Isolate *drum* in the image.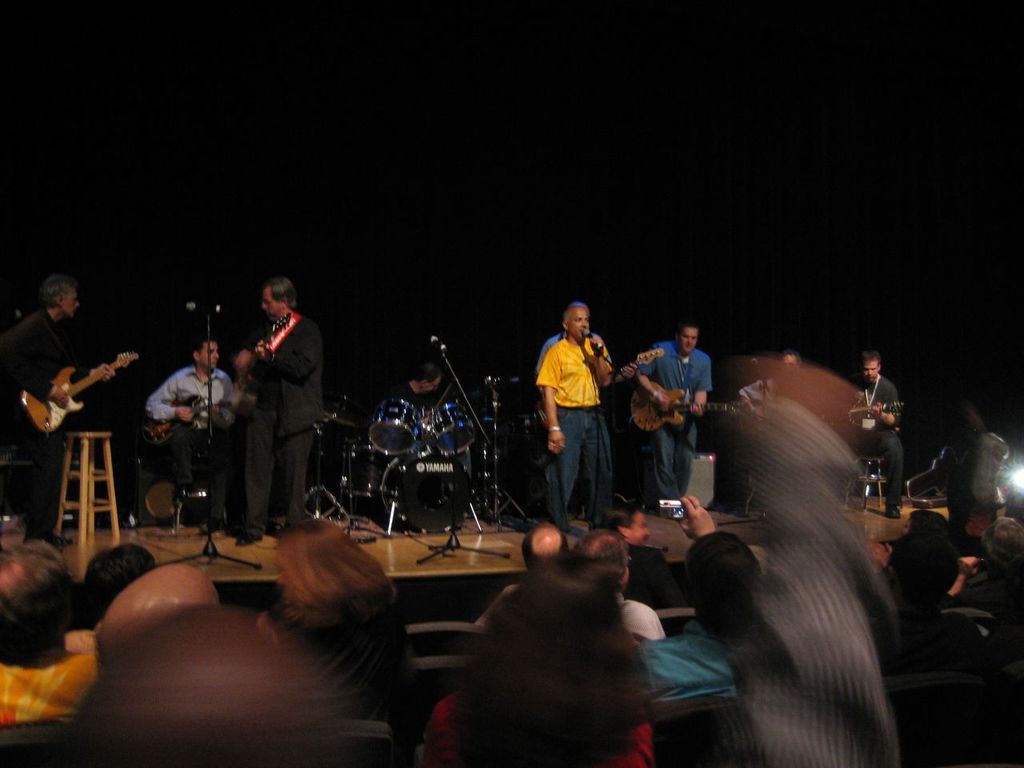
Isolated region: select_region(424, 394, 474, 456).
